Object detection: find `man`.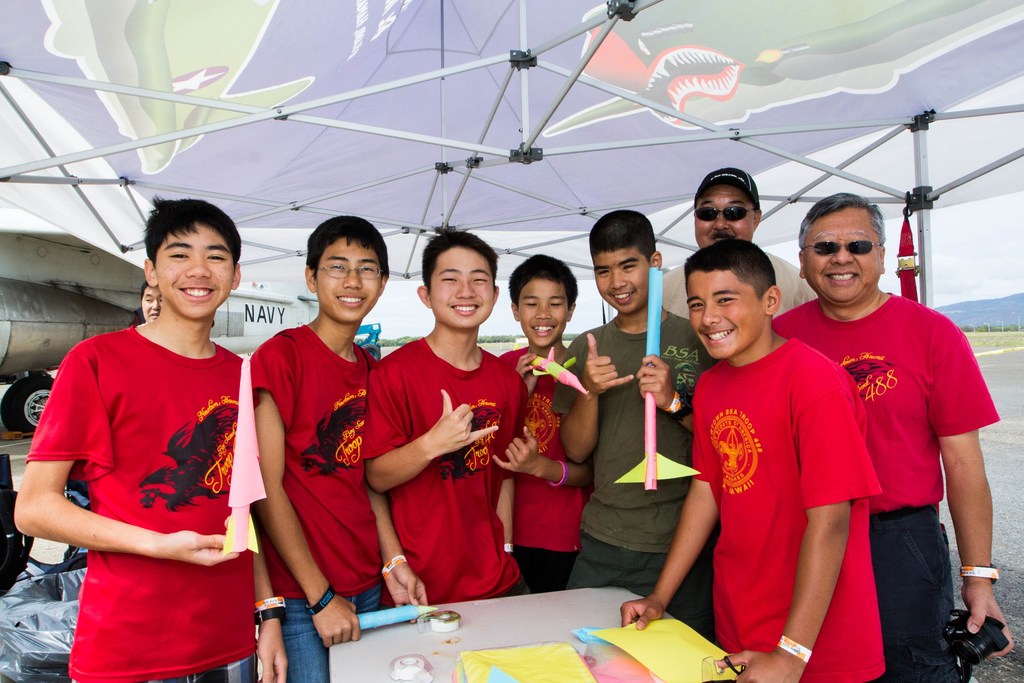
136 282 161 325.
